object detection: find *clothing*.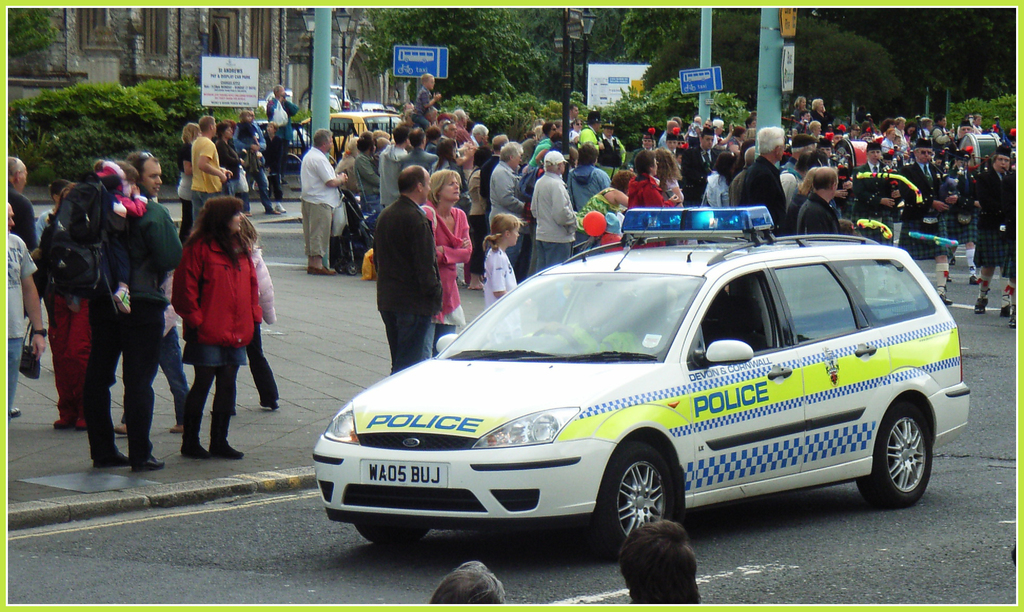
detection(410, 83, 435, 122).
